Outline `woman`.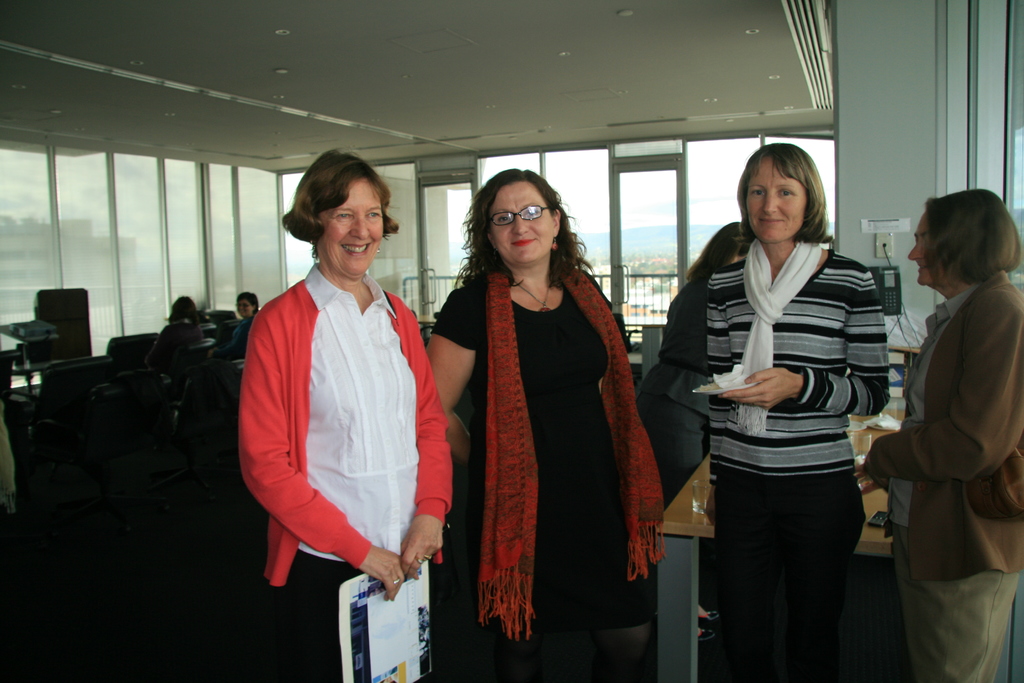
Outline: 708,143,888,682.
